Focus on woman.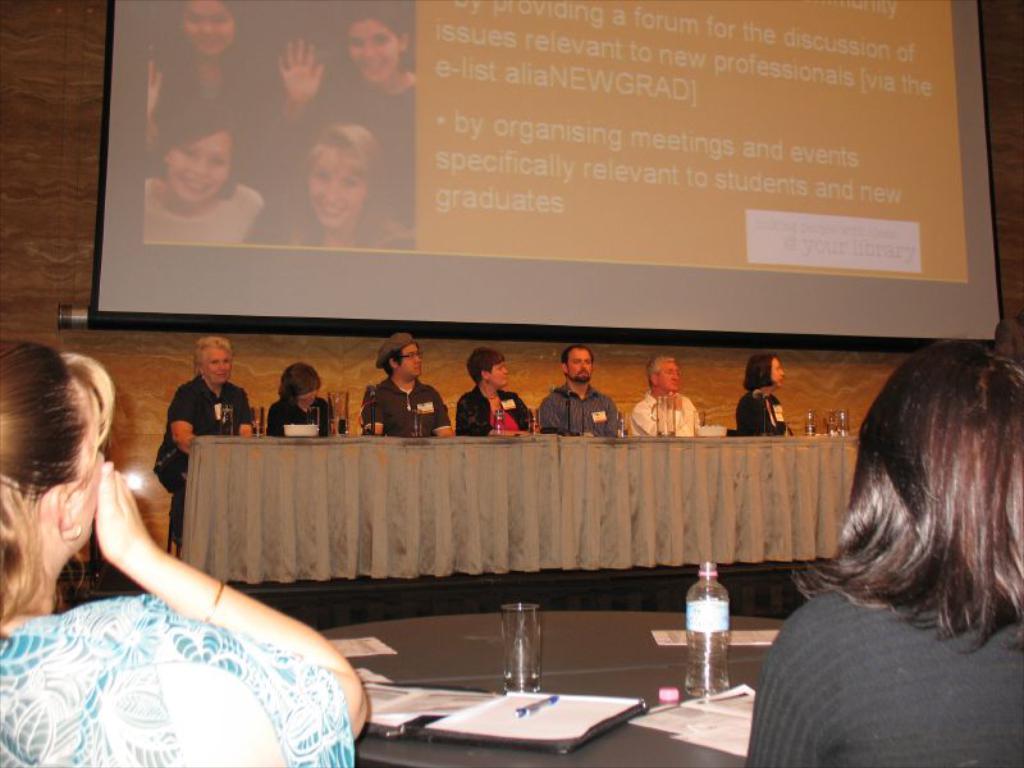
Focused at rect(270, 360, 339, 431).
